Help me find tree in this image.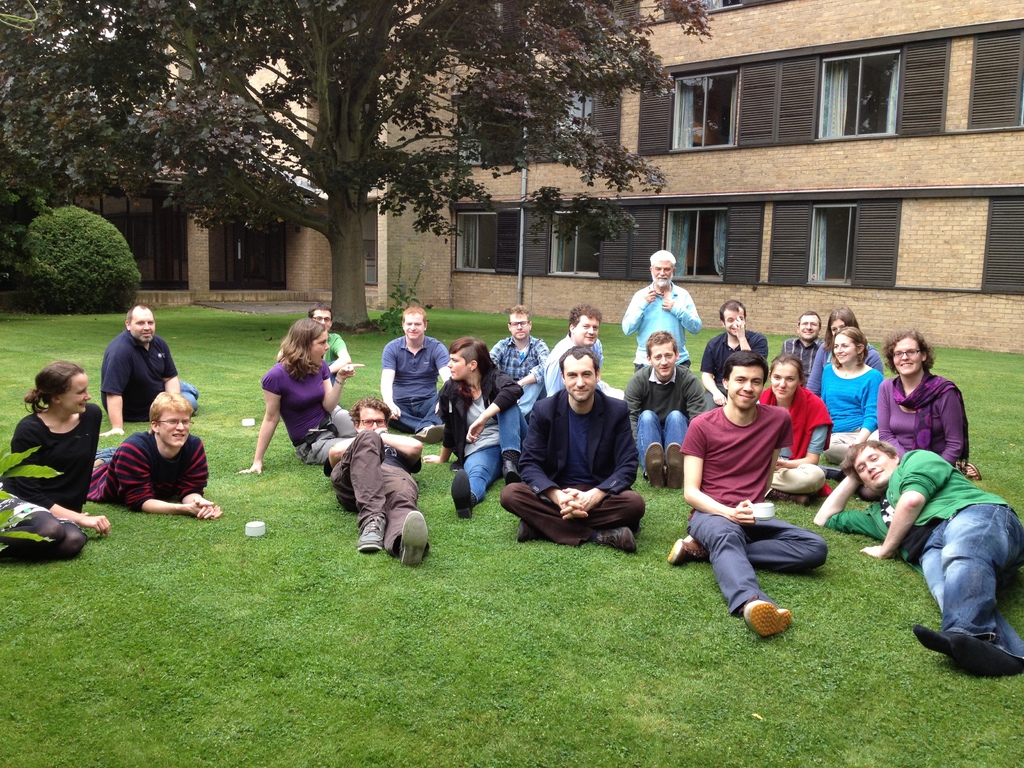
Found it: crop(3, 0, 721, 328).
